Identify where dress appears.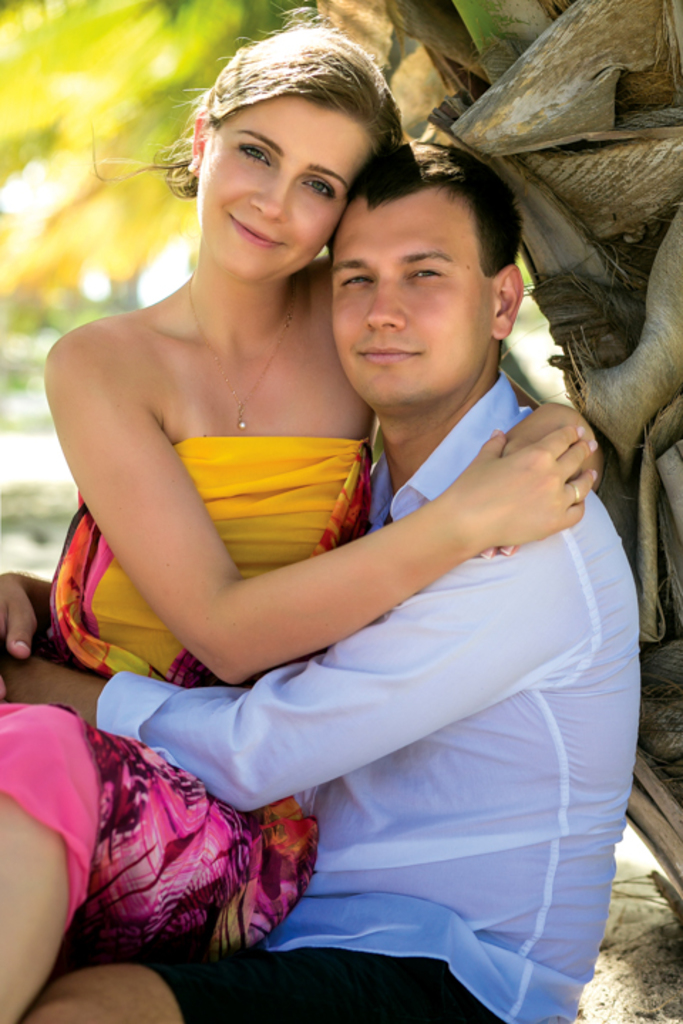
Appears at x1=0 y1=431 x2=376 y2=963.
